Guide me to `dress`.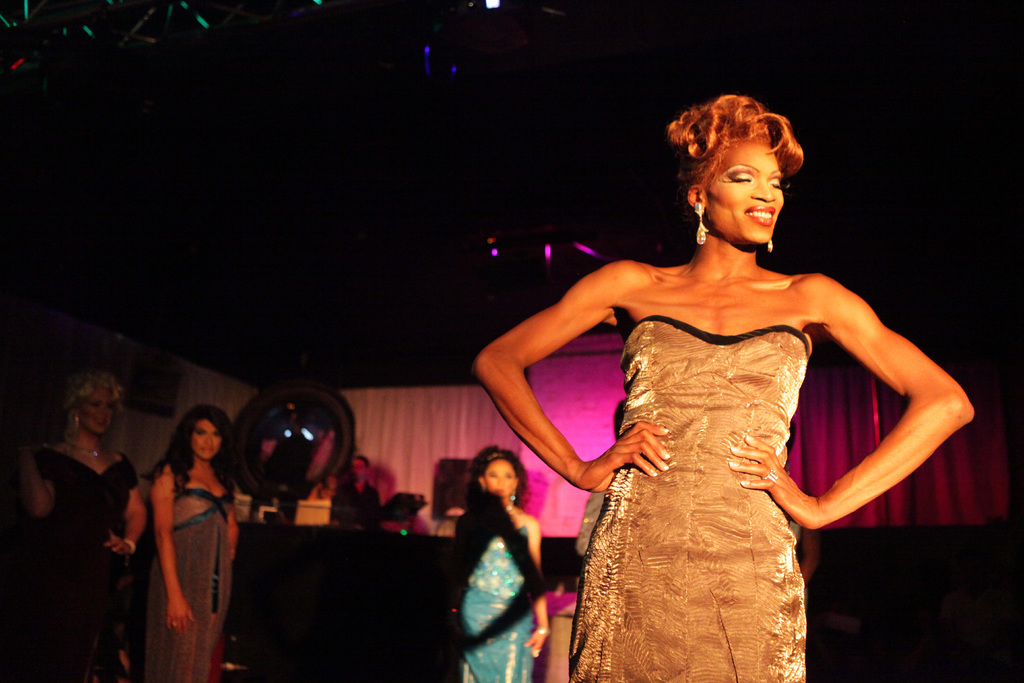
Guidance: crop(140, 488, 225, 681).
